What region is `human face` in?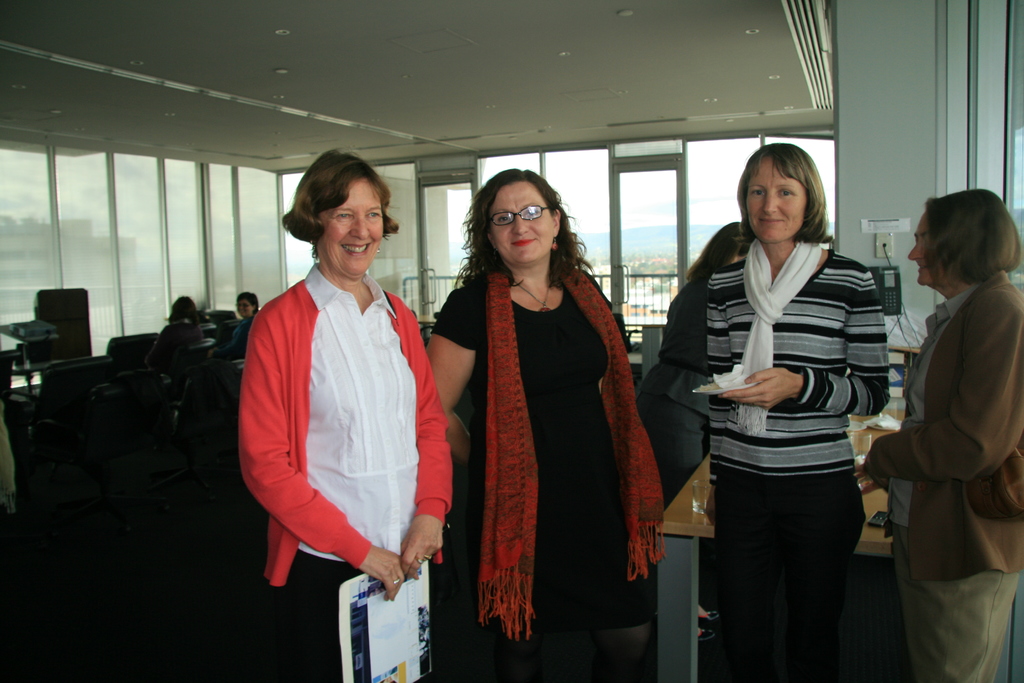
[x1=745, y1=168, x2=810, y2=243].
